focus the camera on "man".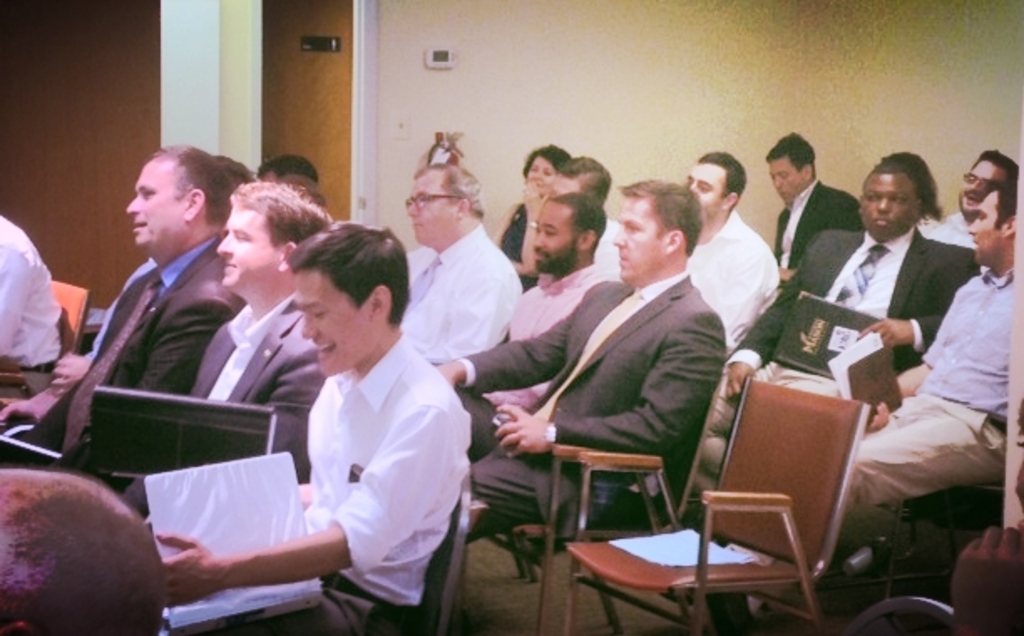
Focus region: [0, 211, 74, 422].
